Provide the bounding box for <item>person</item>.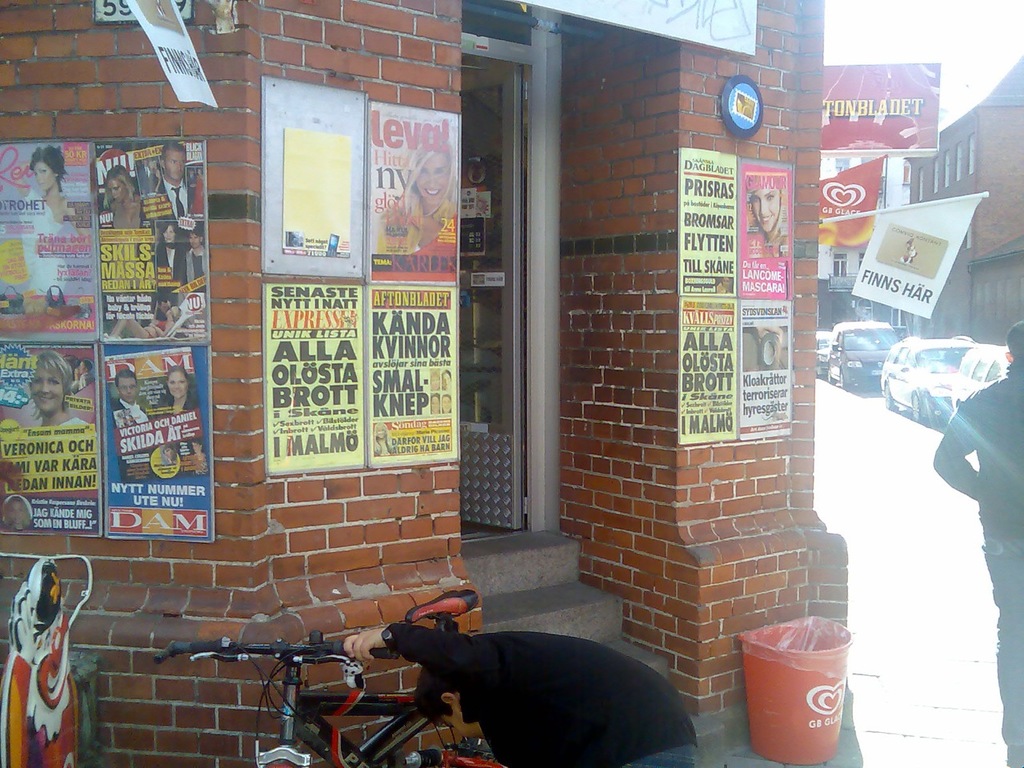
<box>35,144,73,222</box>.
